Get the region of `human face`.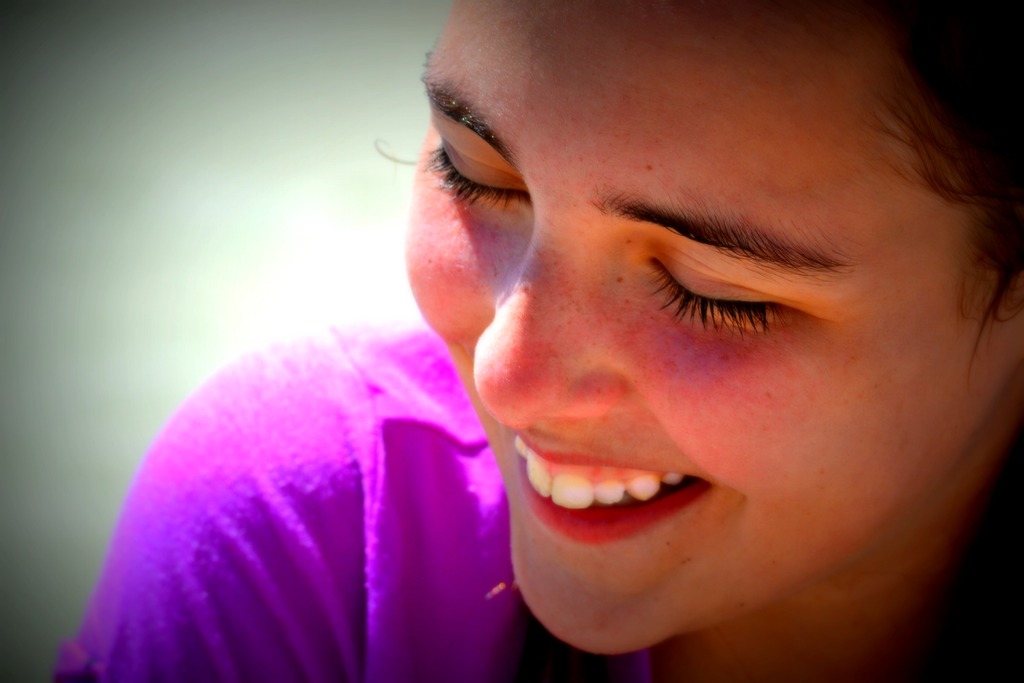
l=404, t=0, r=1004, b=652.
